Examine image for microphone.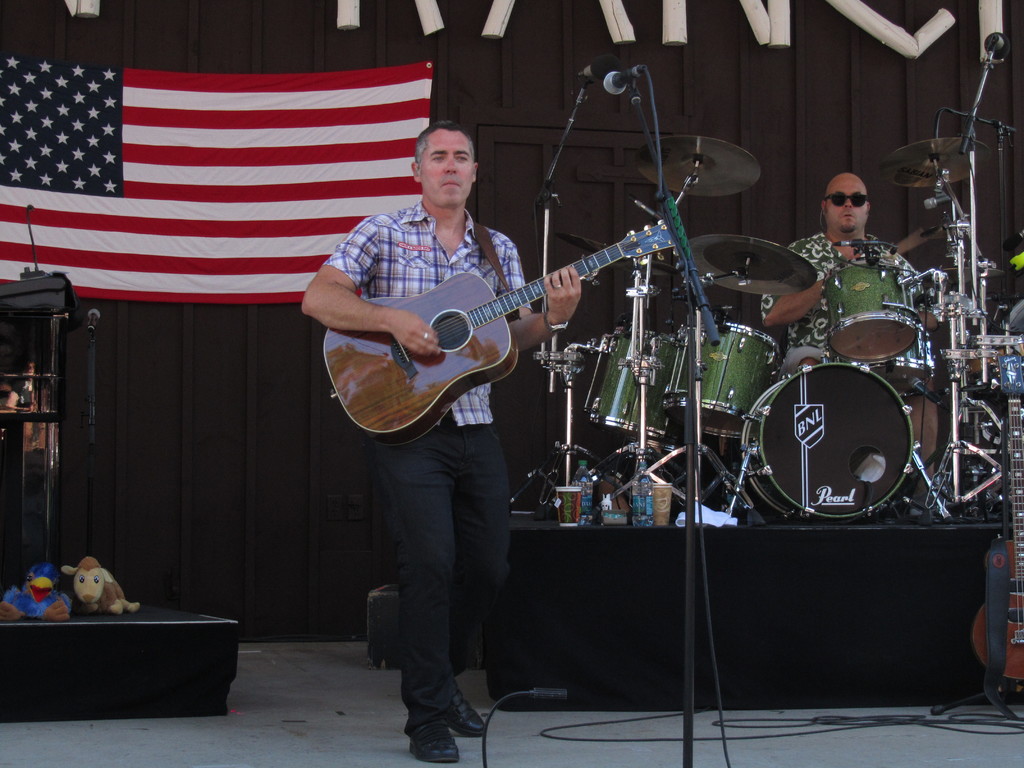
Examination result: Rect(86, 307, 104, 331).
